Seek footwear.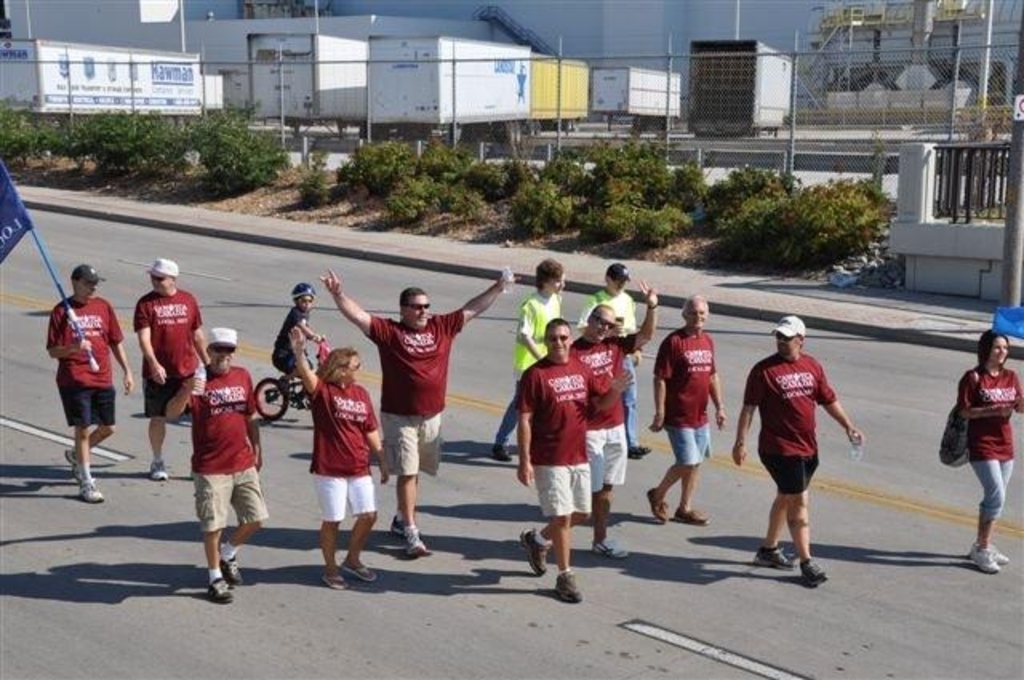
(left=496, top=448, right=512, bottom=466).
